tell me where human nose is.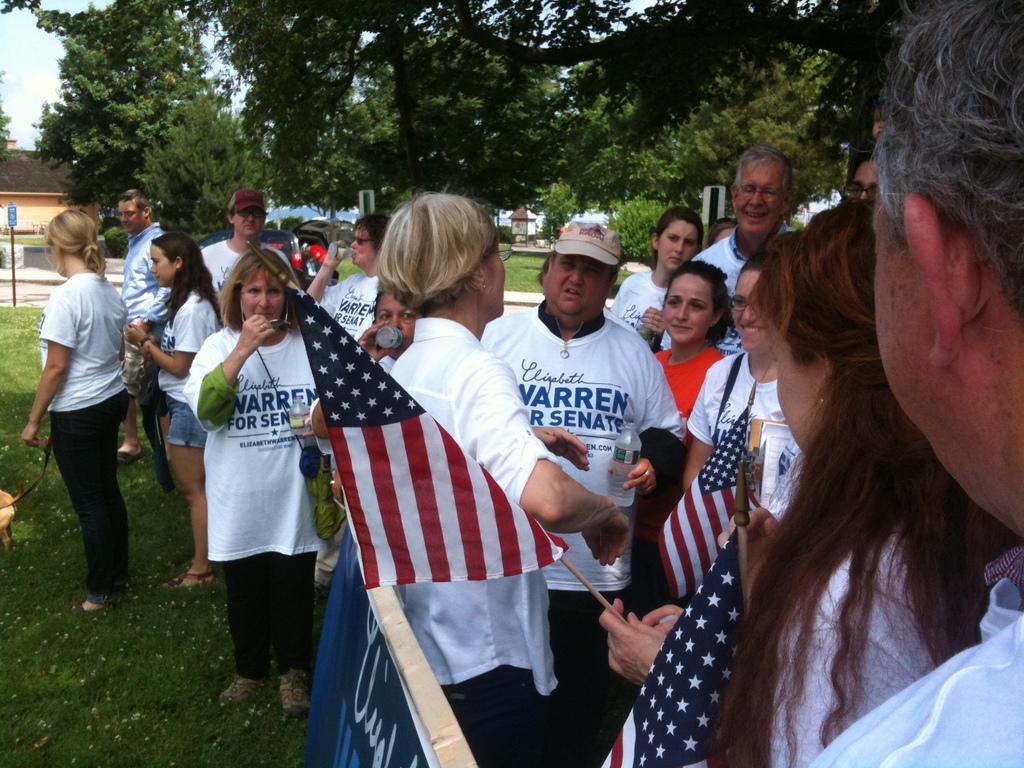
human nose is at <box>574,268,583,285</box>.
